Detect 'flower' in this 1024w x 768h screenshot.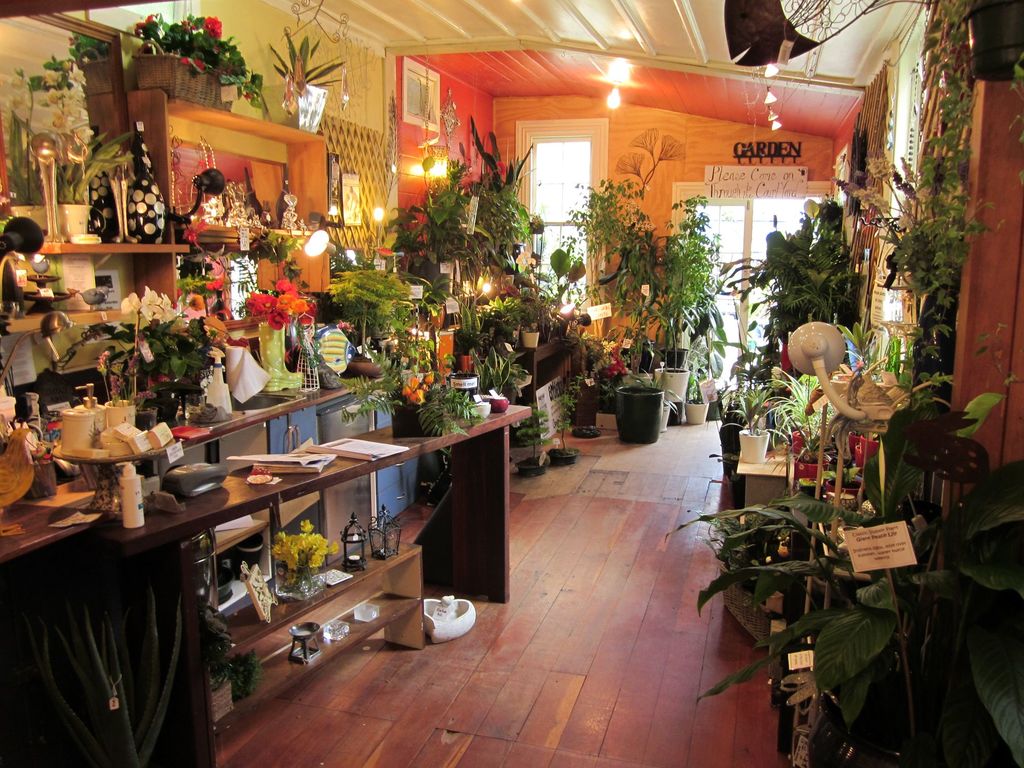
Detection: <box>242,290,275,315</box>.
